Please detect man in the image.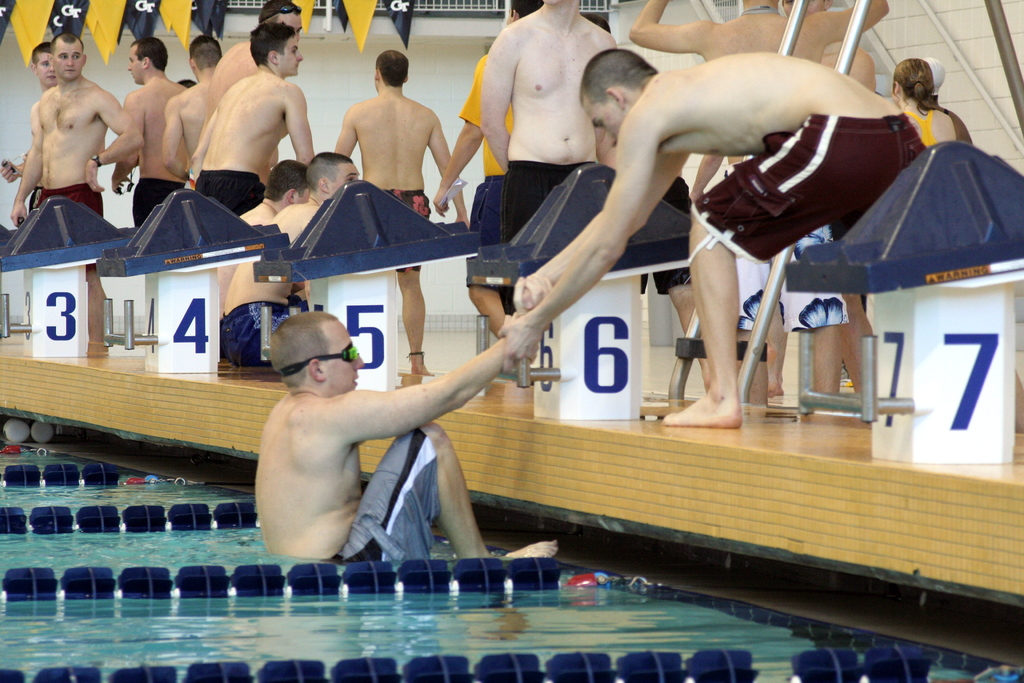
(x1=255, y1=273, x2=561, y2=589).
